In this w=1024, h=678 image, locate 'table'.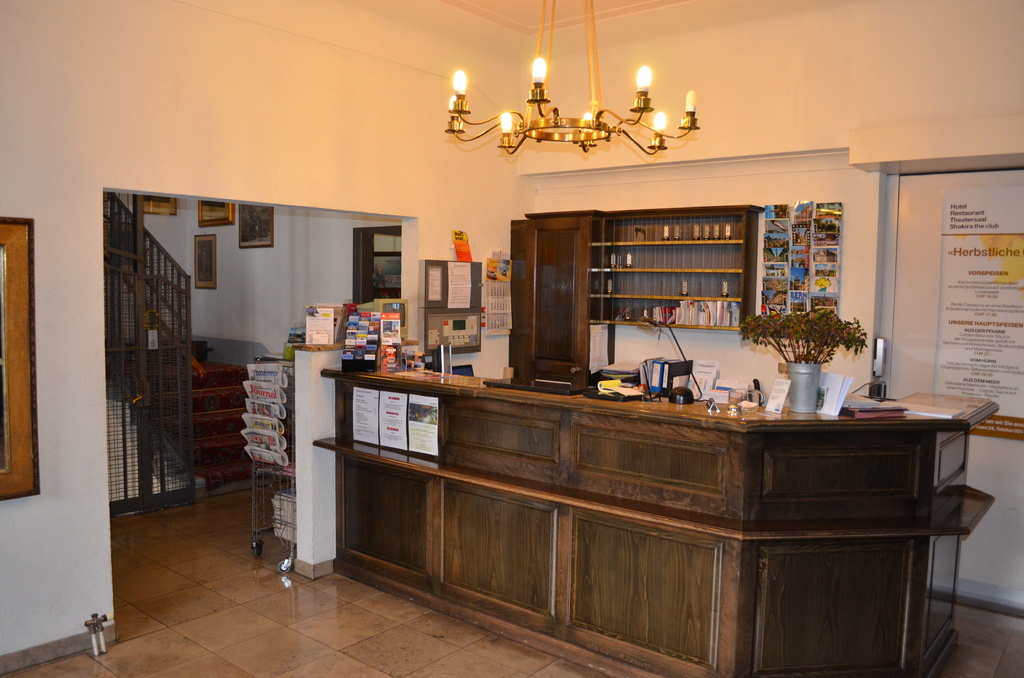
Bounding box: bbox=(269, 398, 918, 672).
